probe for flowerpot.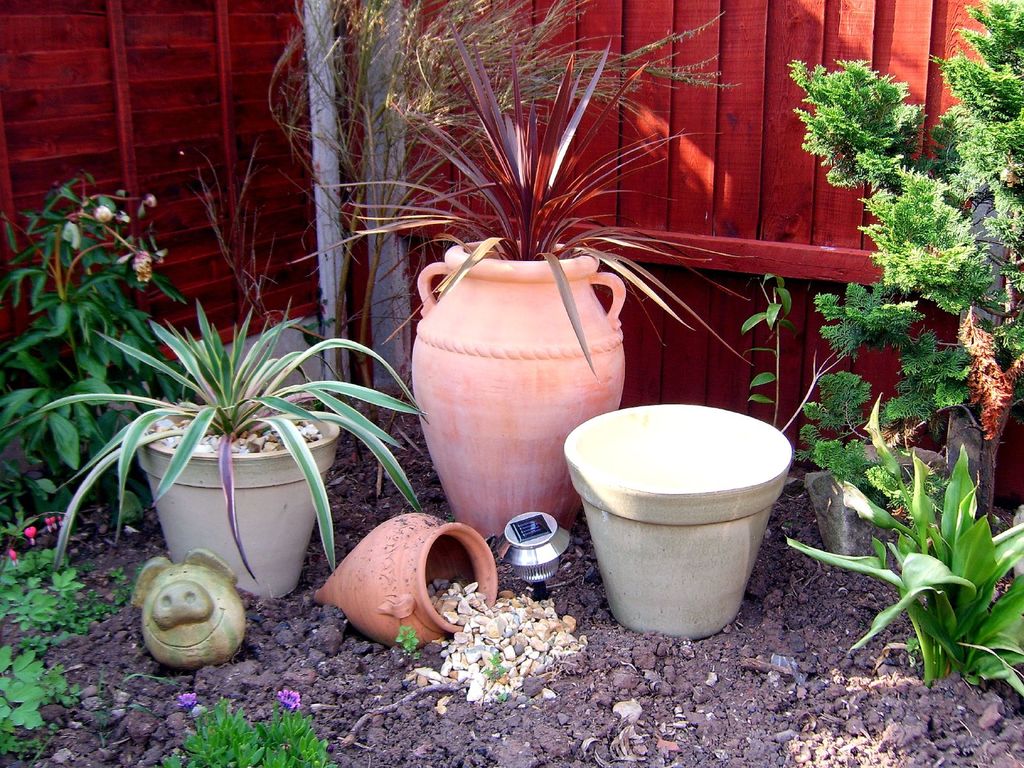
Probe result: l=554, t=383, r=801, b=646.
